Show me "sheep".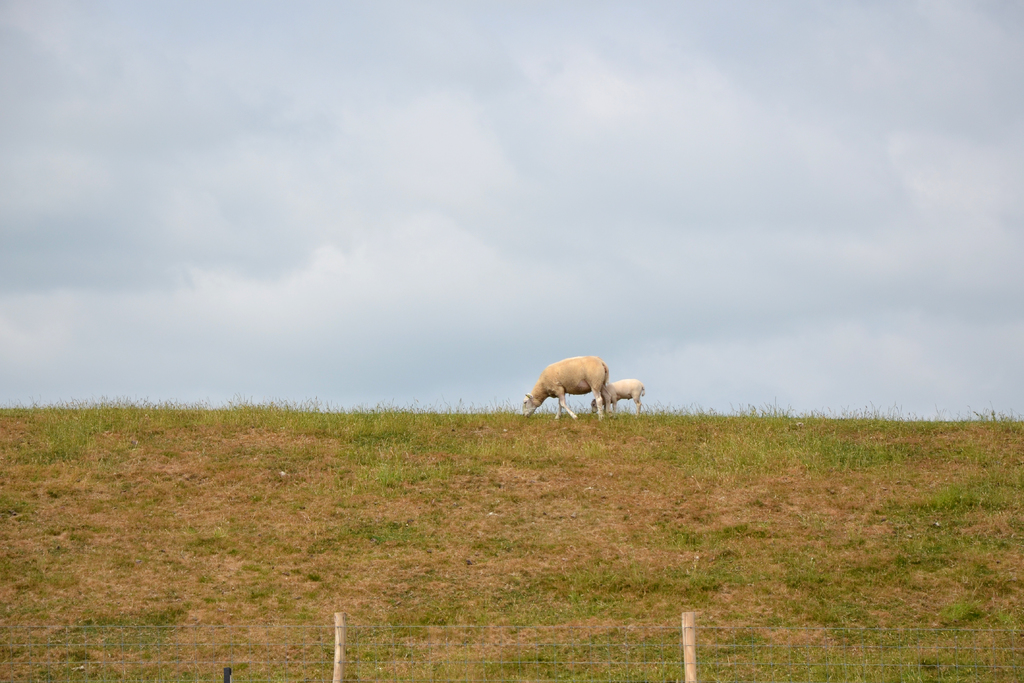
"sheep" is here: detection(521, 356, 634, 428).
